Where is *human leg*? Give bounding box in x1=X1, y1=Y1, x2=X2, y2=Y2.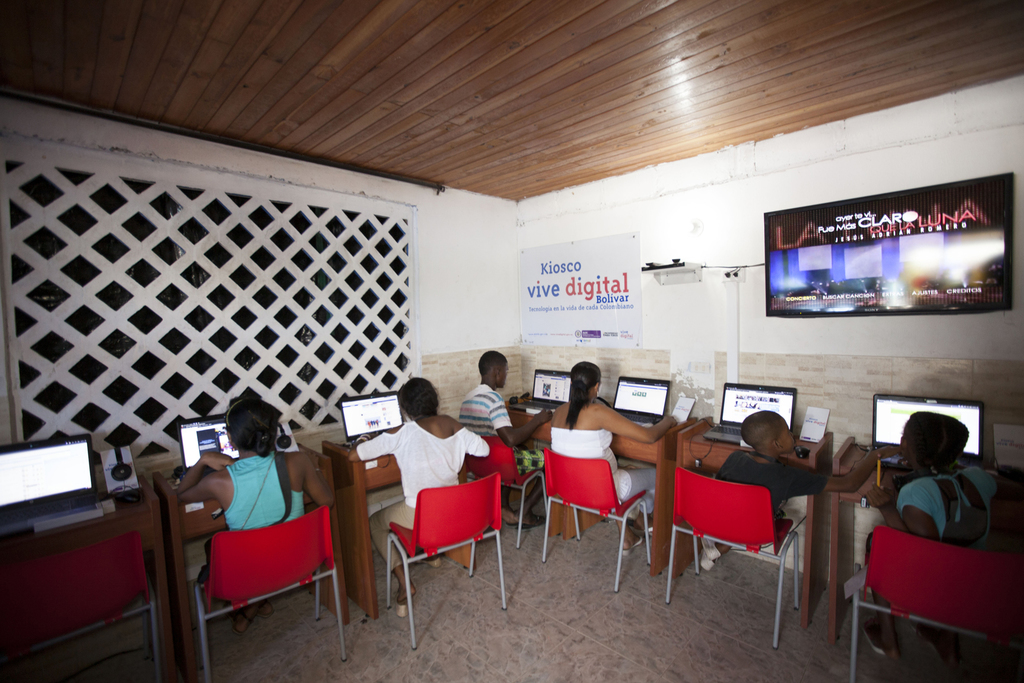
x1=367, y1=502, x2=421, y2=612.
